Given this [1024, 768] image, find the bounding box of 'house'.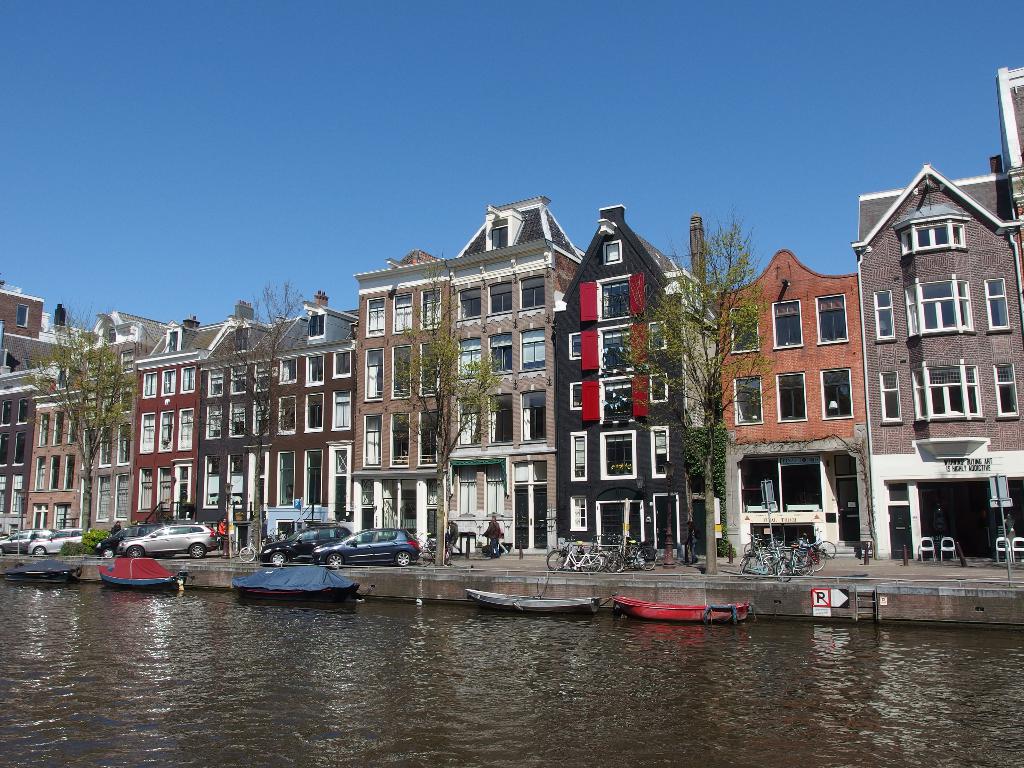
<bbox>195, 317, 262, 535</bbox>.
